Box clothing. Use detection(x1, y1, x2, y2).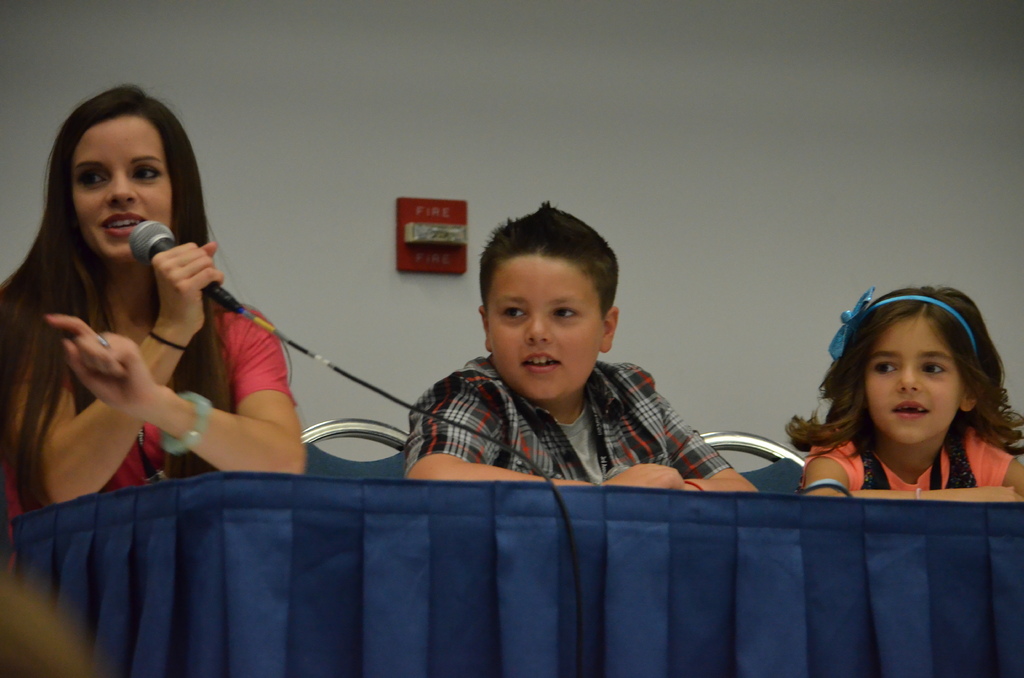
detection(0, 302, 302, 523).
